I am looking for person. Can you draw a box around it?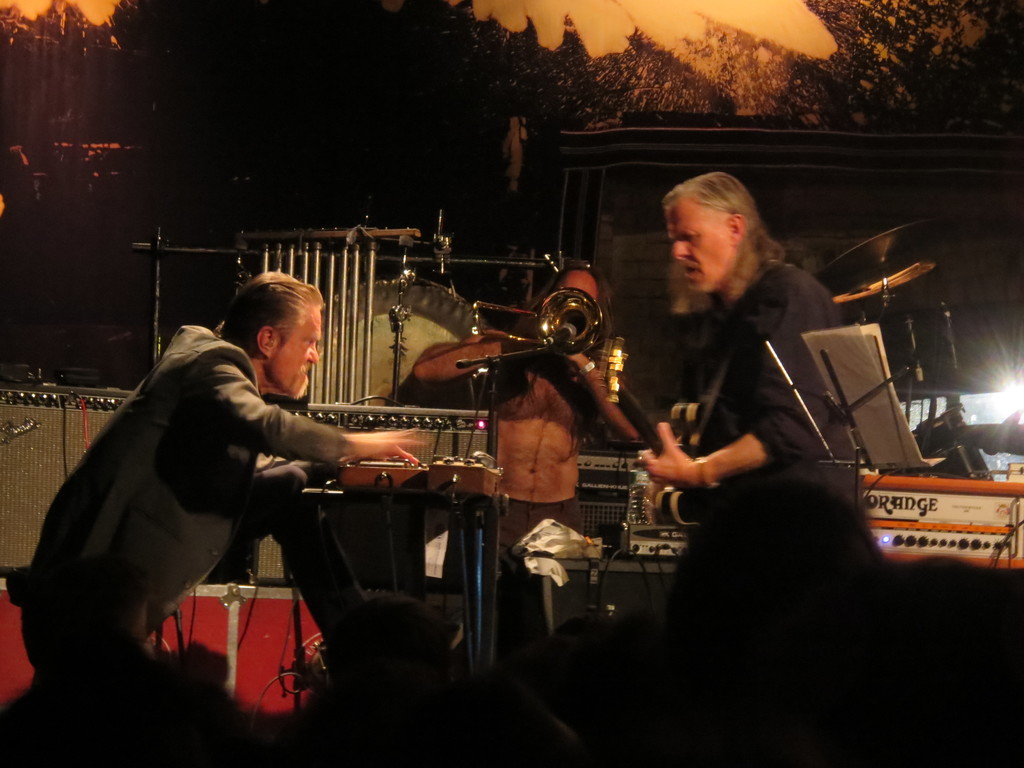
Sure, the bounding box is BBox(410, 264, 641, 767).
